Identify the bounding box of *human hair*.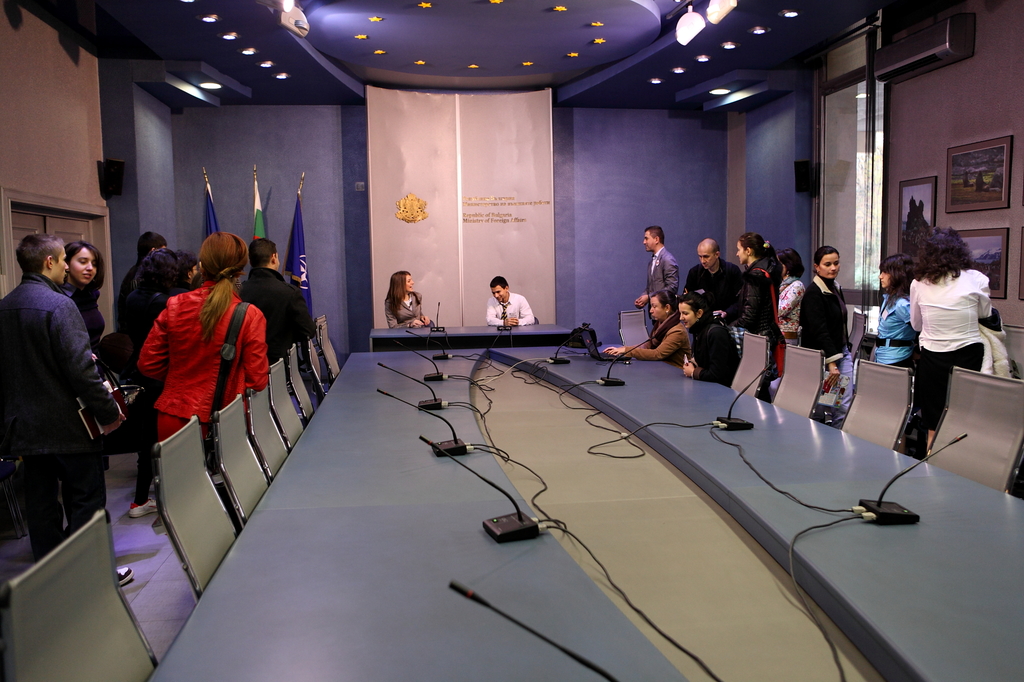
bbox(644, 225, 664, 243).
